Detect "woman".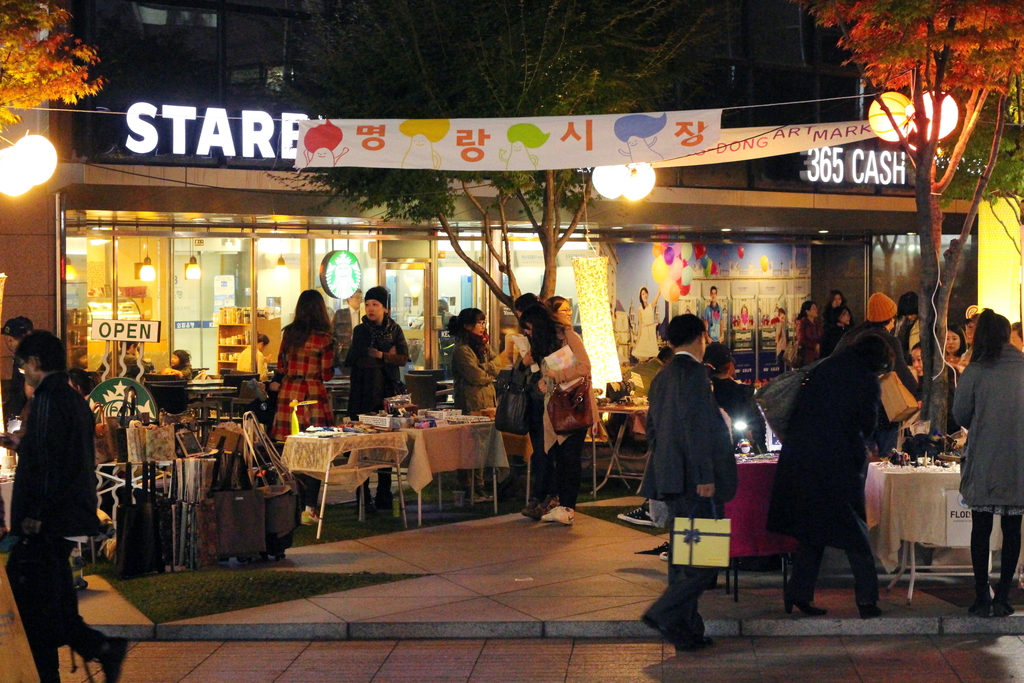
Detected at bbox(955, 306, 1023, 620).
